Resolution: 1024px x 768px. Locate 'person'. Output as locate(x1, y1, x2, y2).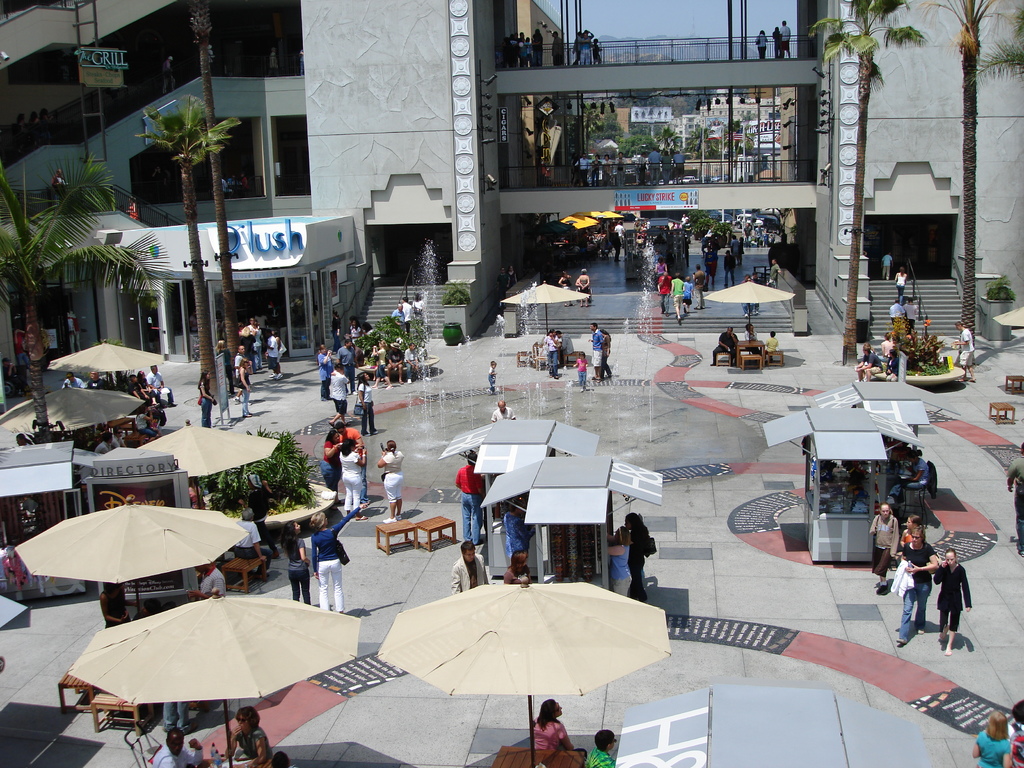
locate(507, 36, 518, 65).
